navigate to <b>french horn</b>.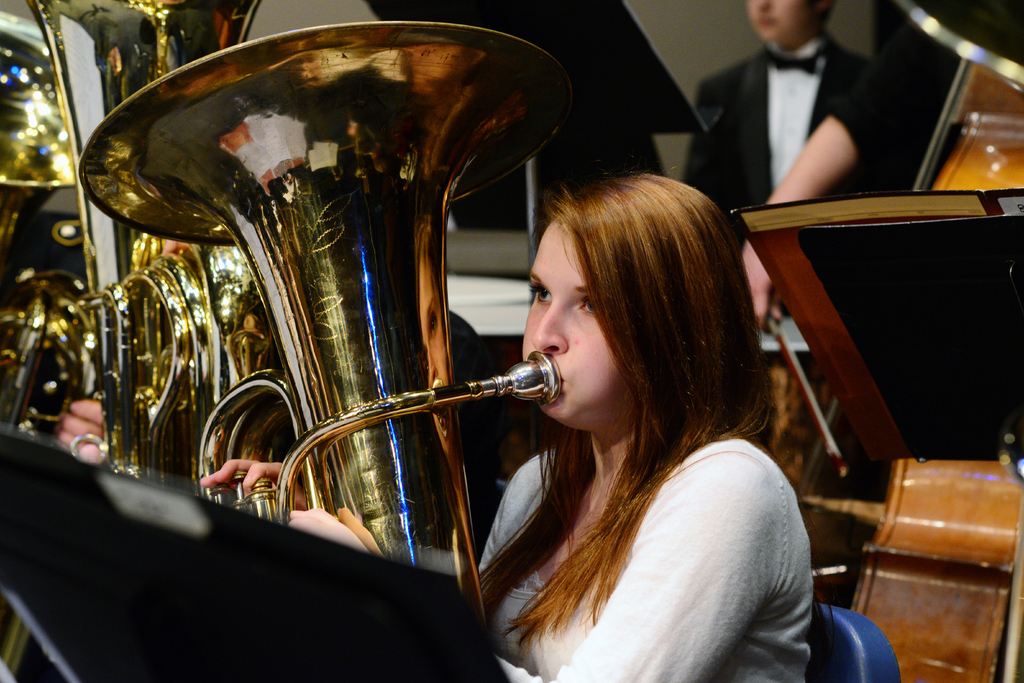
Navigation target: box=[22, 0, 287, 497].
